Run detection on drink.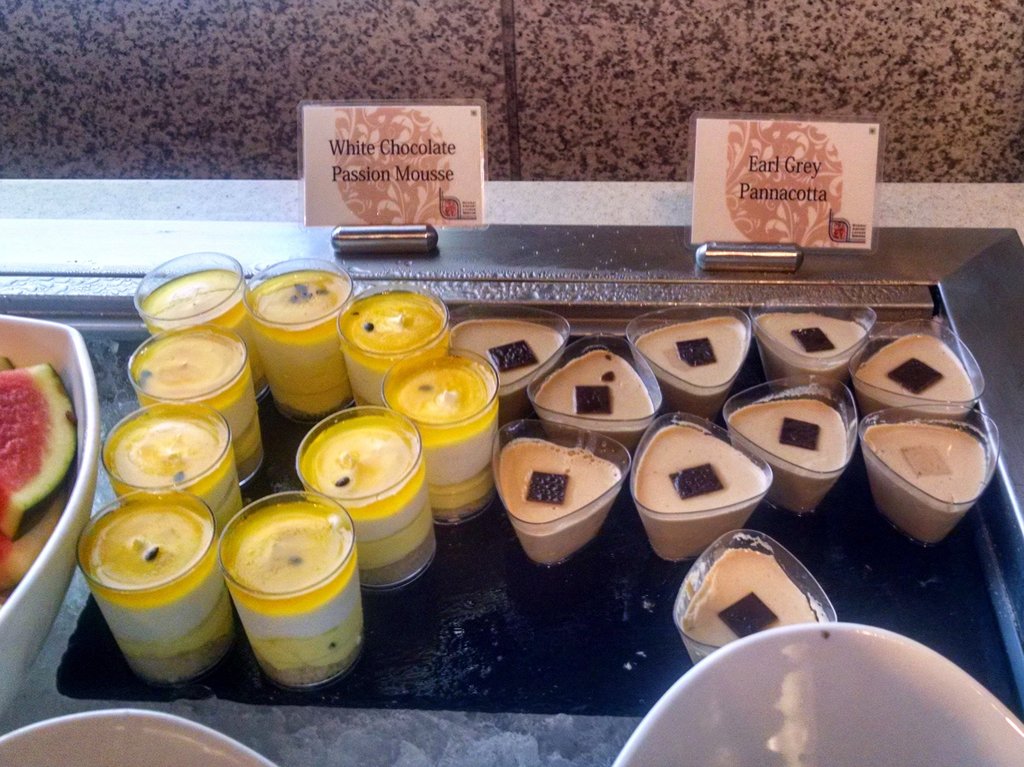
Result: pyautogui.locateOnScreen(107, 410, 244, 528).
